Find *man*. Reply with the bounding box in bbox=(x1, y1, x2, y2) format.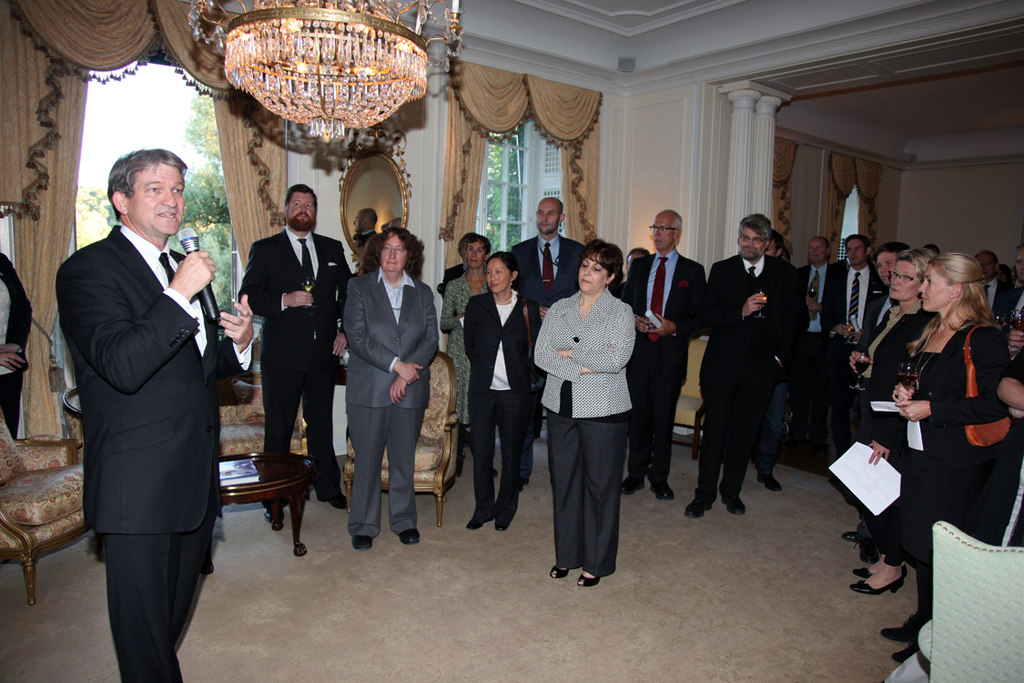
bbox=(501, 199, 583, 491).
